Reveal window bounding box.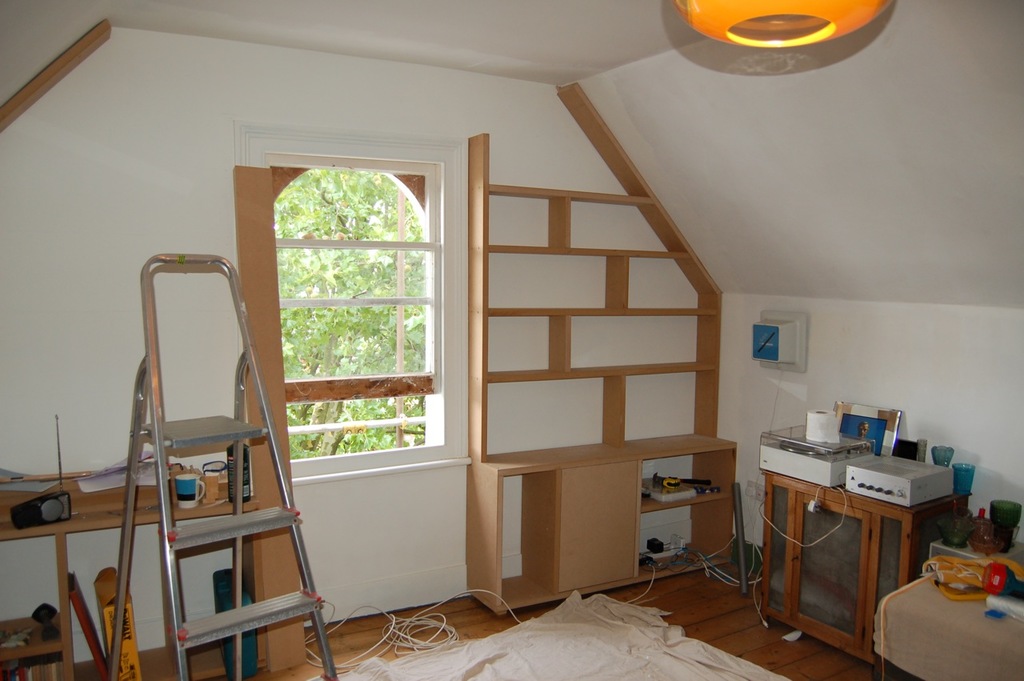
Revealed: bbox=[234, 121, 469, 487].
